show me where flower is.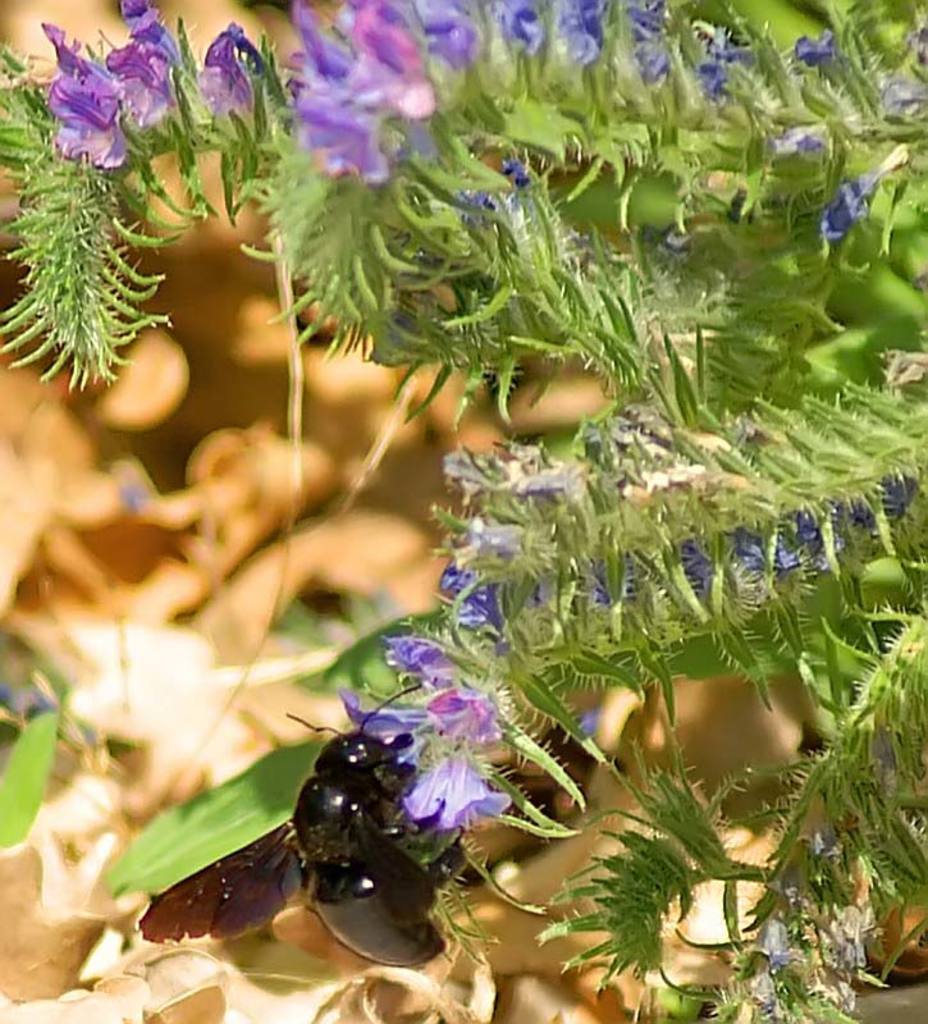
flower is at BBox(29, 38, 168, 157).
